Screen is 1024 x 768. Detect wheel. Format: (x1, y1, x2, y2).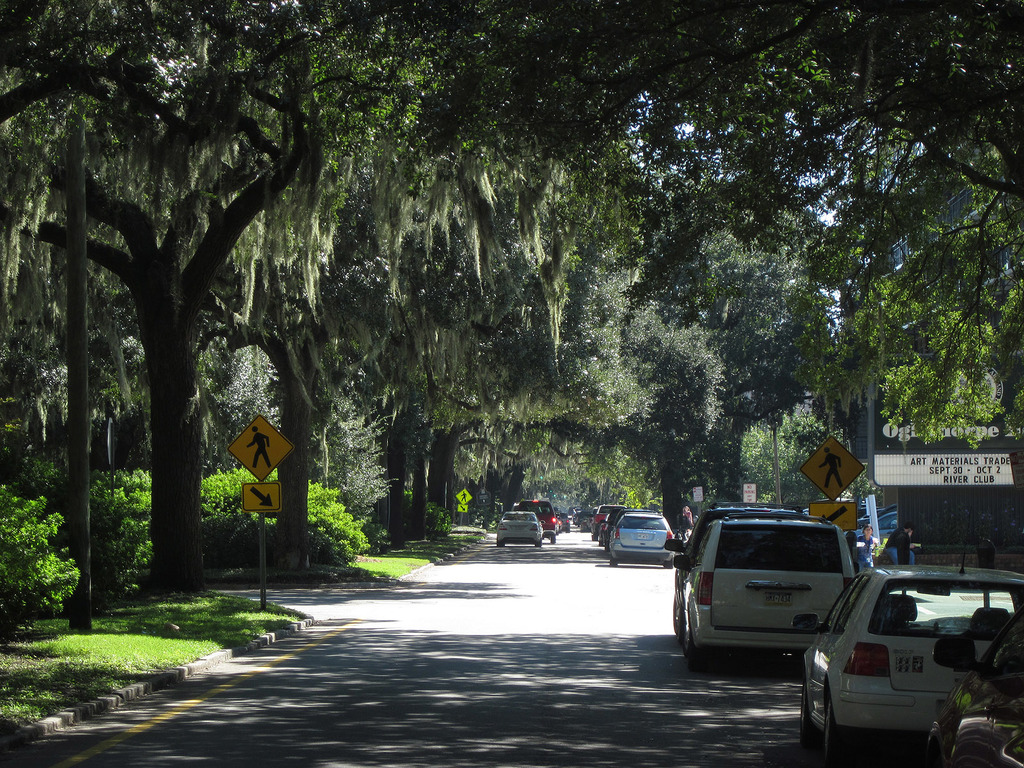
(666, 559, 671, 567).
